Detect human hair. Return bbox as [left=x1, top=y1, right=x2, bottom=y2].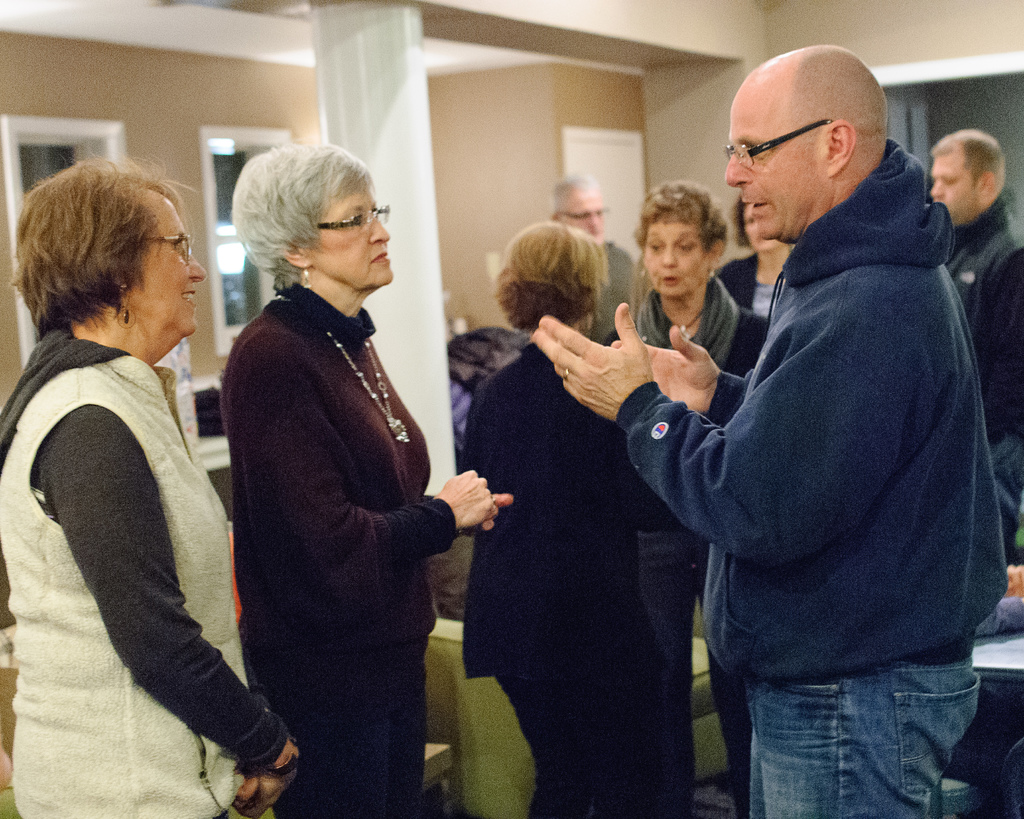
[left=550, top=173, right=598, bottom=216].
